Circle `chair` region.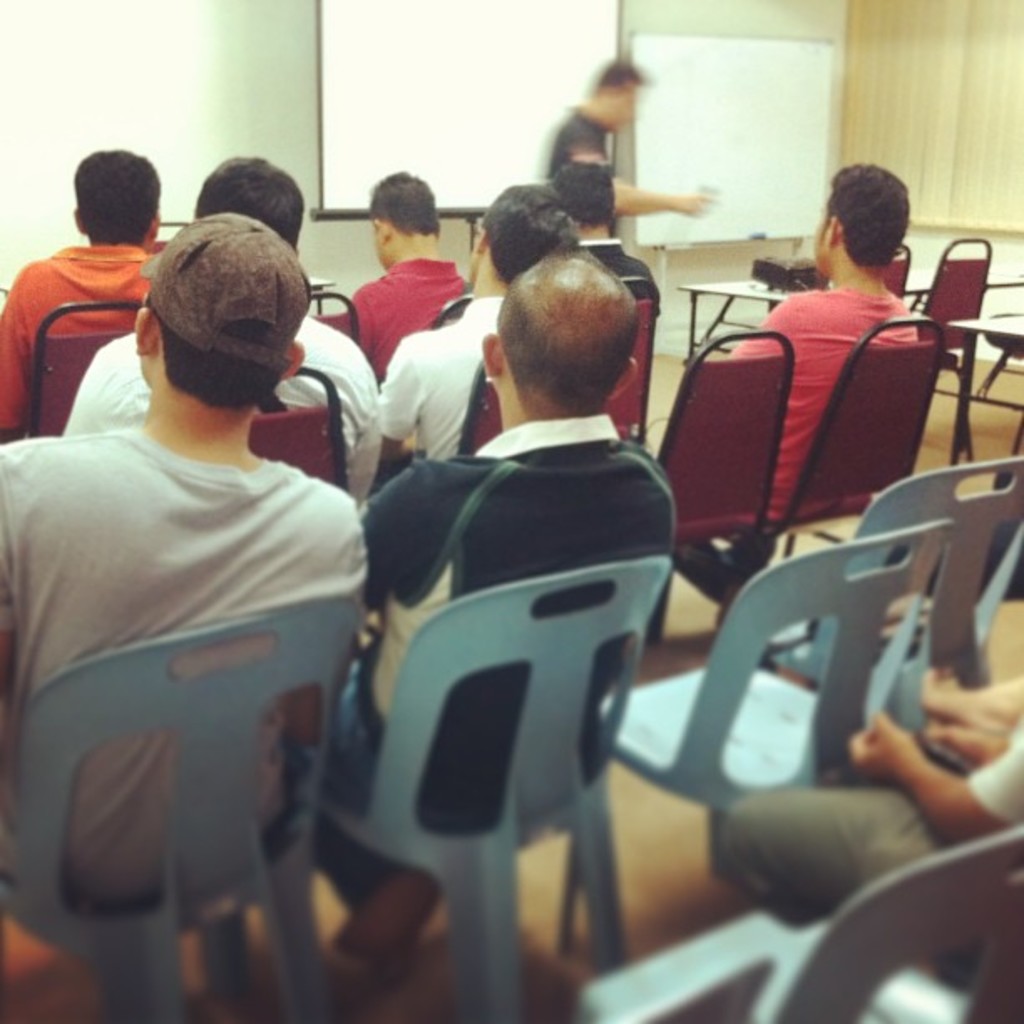
Region: (x1=435, y1=294, x2=475, y2=336).
